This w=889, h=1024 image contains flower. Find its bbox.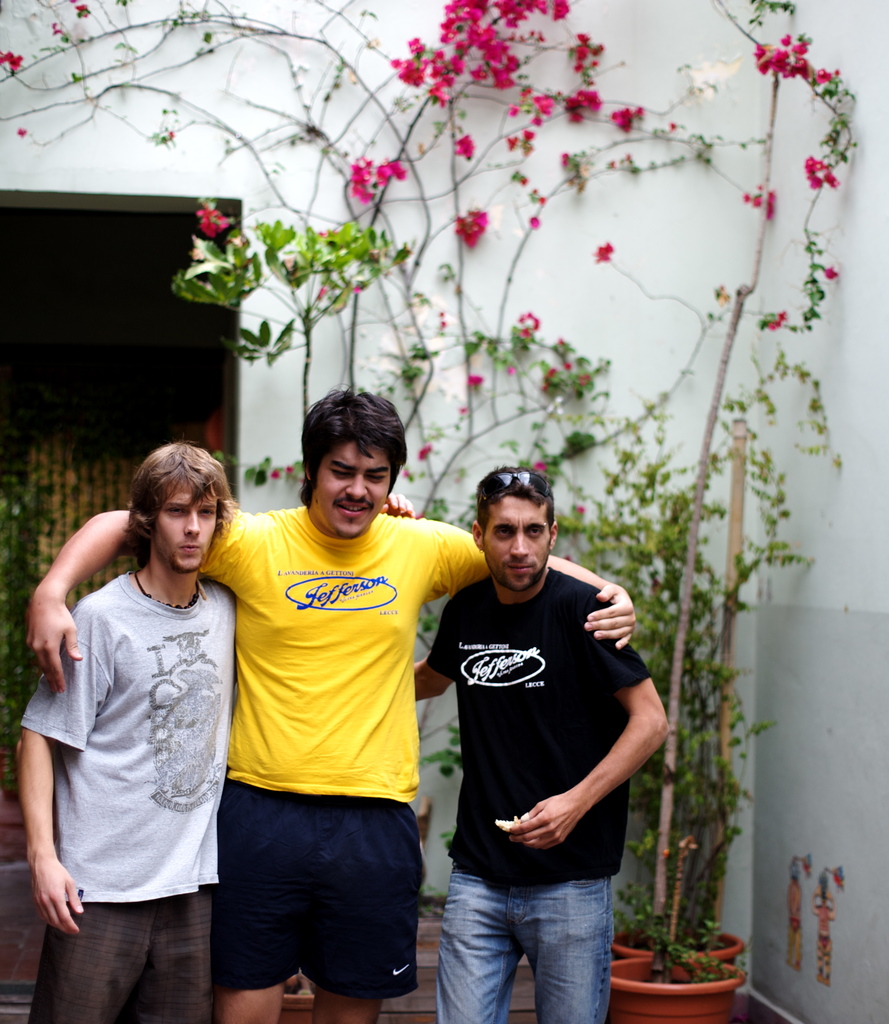
region(470, 371, 491, 389).
